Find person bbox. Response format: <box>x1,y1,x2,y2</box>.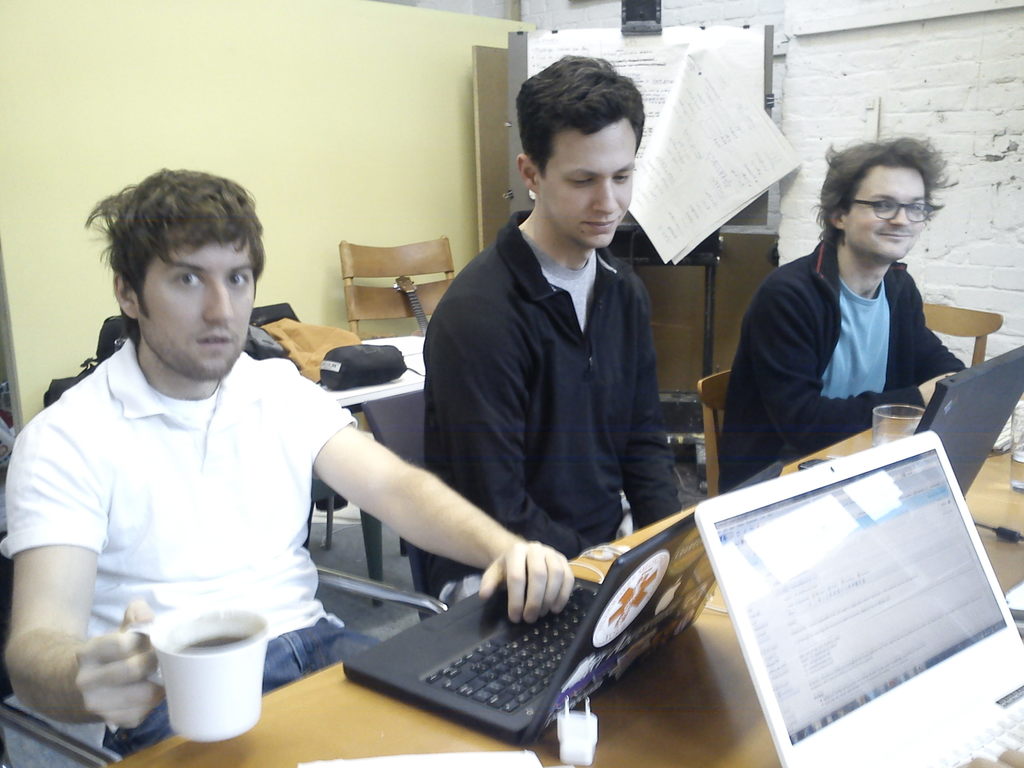
<box>710,135,976,491</box>.
